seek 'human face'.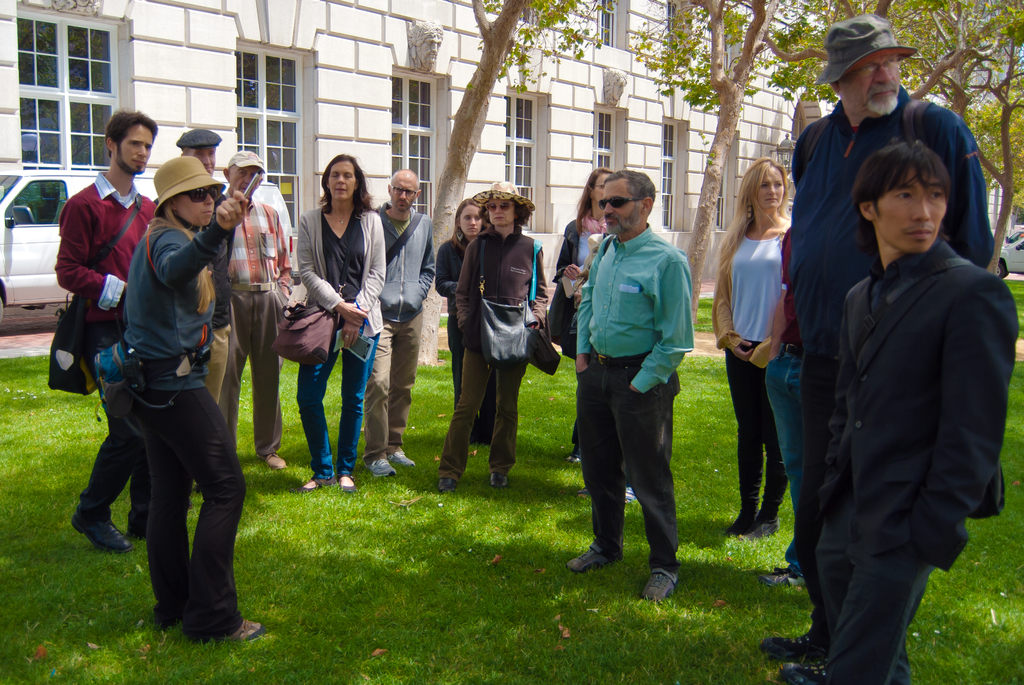
[184, 146, 215, 175].
